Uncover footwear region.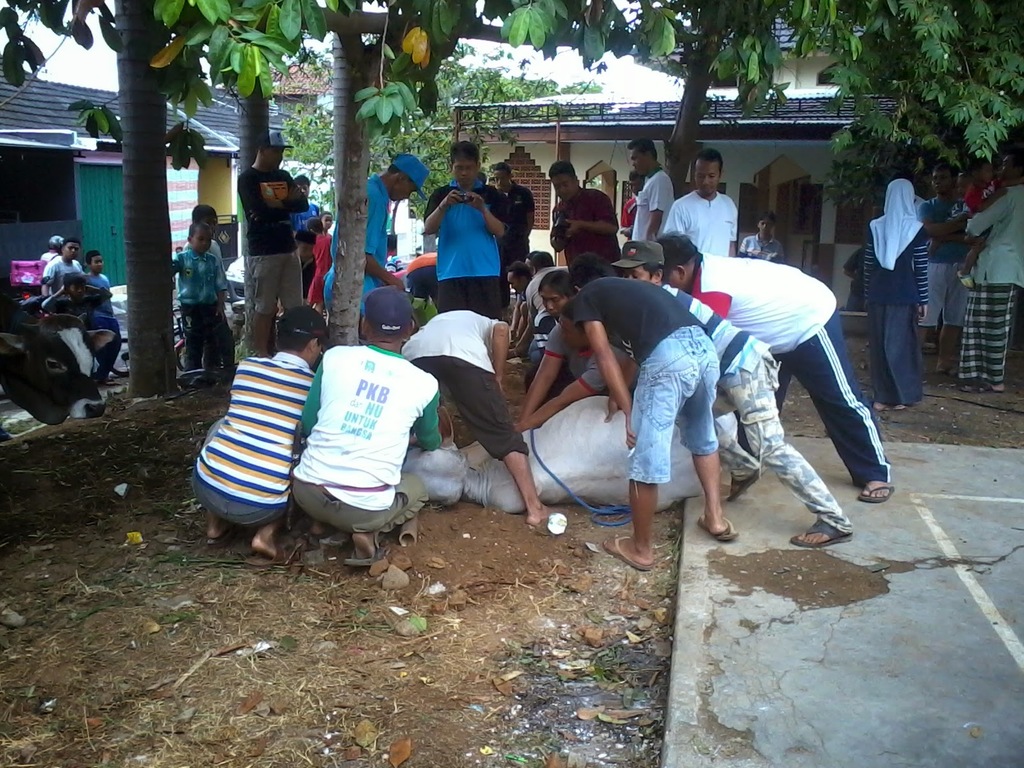
Uncovered: Rect(788, 511, 852, 547).
